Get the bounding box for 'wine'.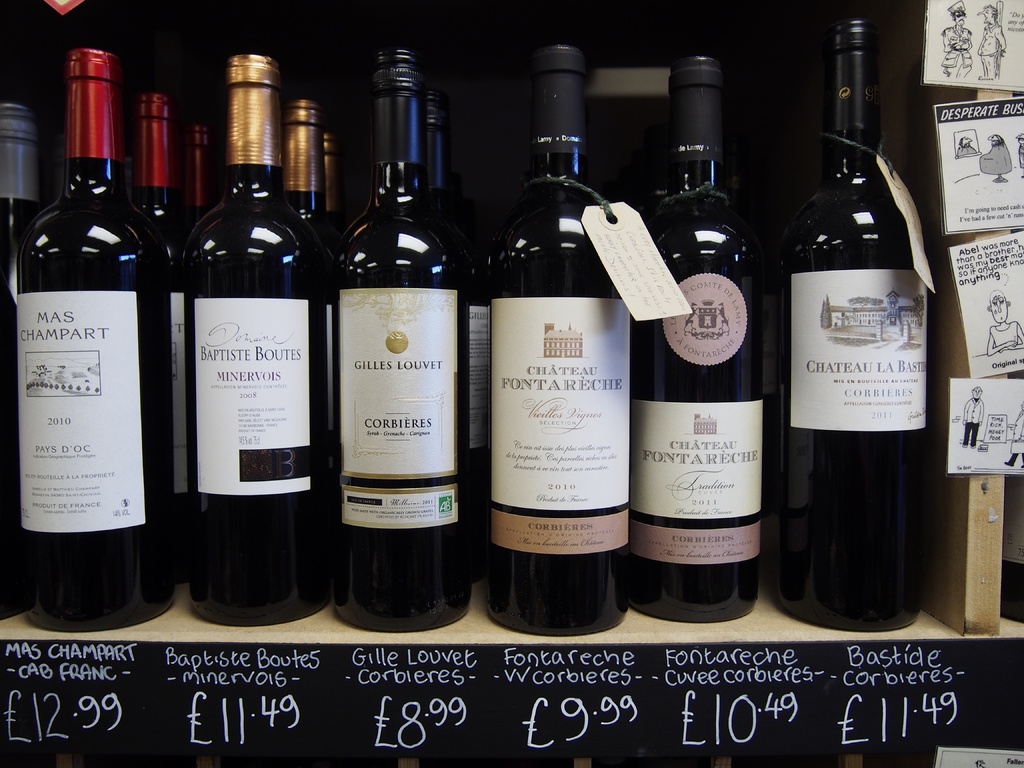
select_region(121, 86, 202, 379).
